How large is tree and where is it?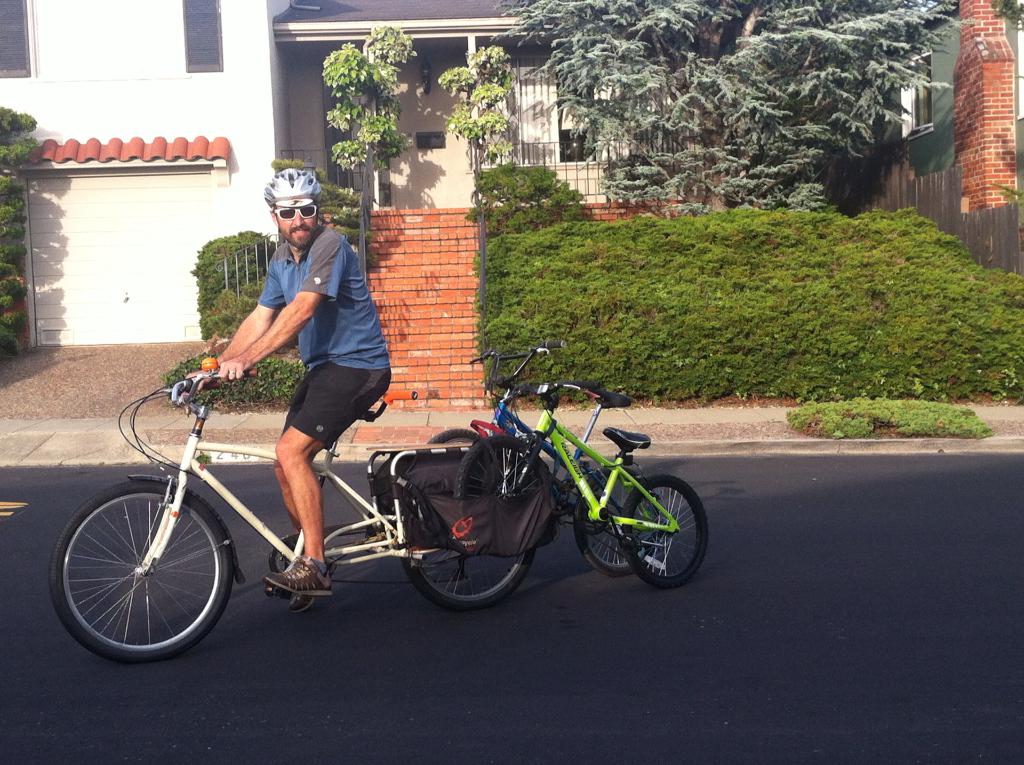
Bounding box: Rect(487, 0, 956, 220).
